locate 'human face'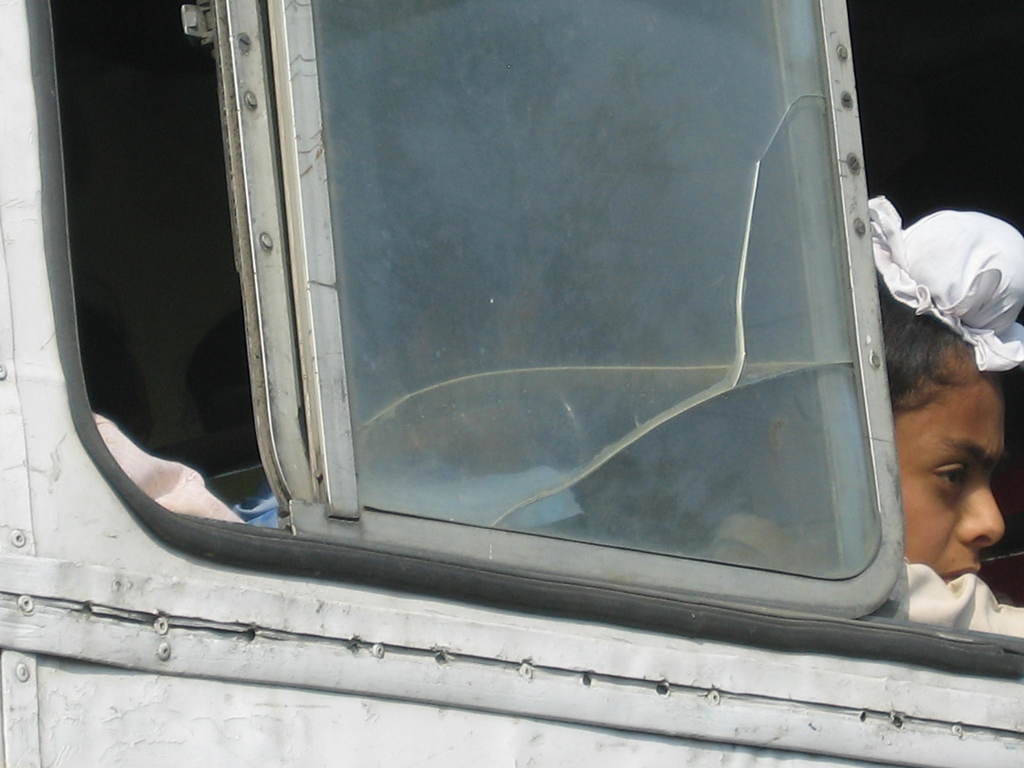
Rect(891, 349, 1007, 581)
